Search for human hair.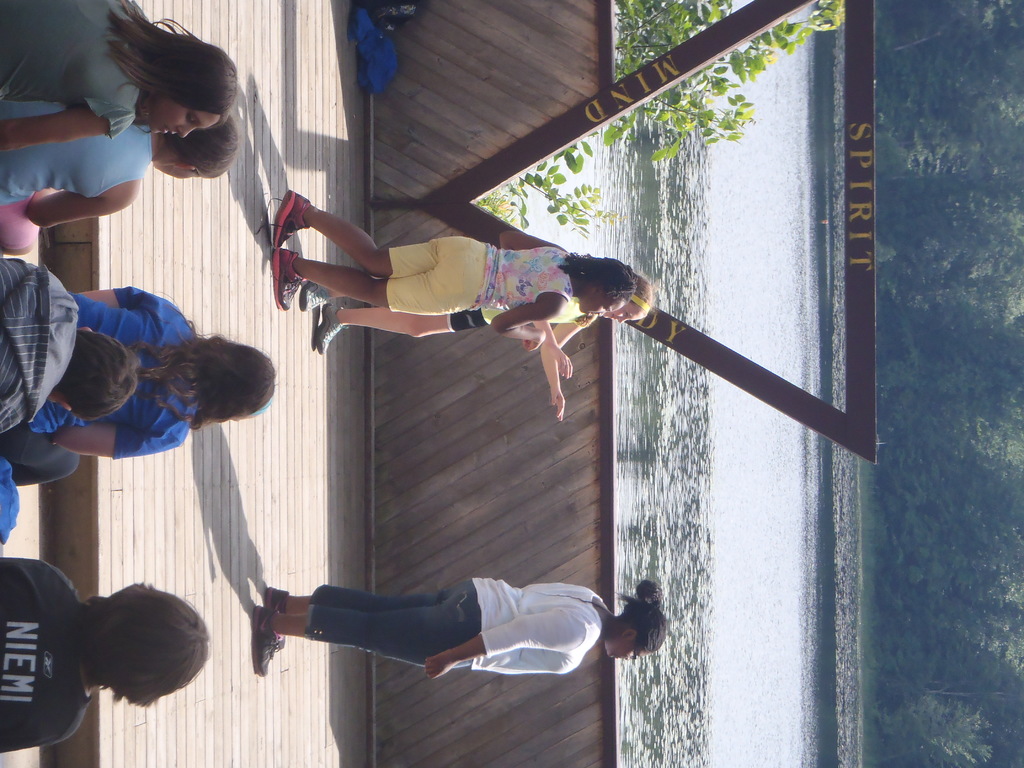
Found at 556:254:636:300.
